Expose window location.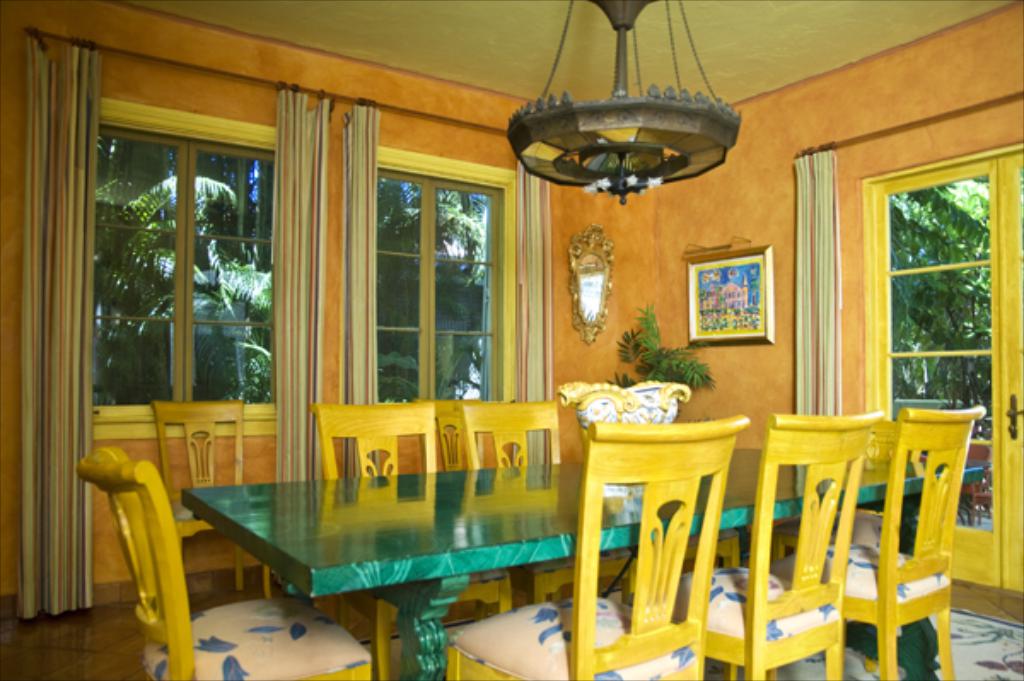
Exposed at region(90, 97, 278, 442).
